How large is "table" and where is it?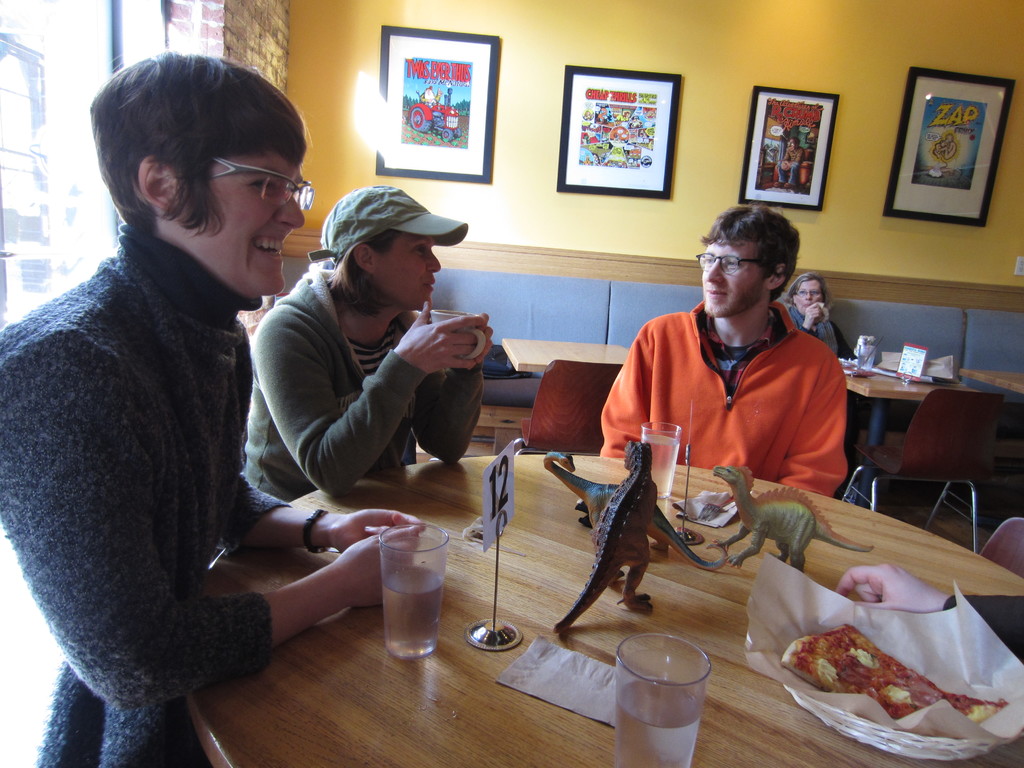
Bounding box: box=[846, 352, 979, 467].
